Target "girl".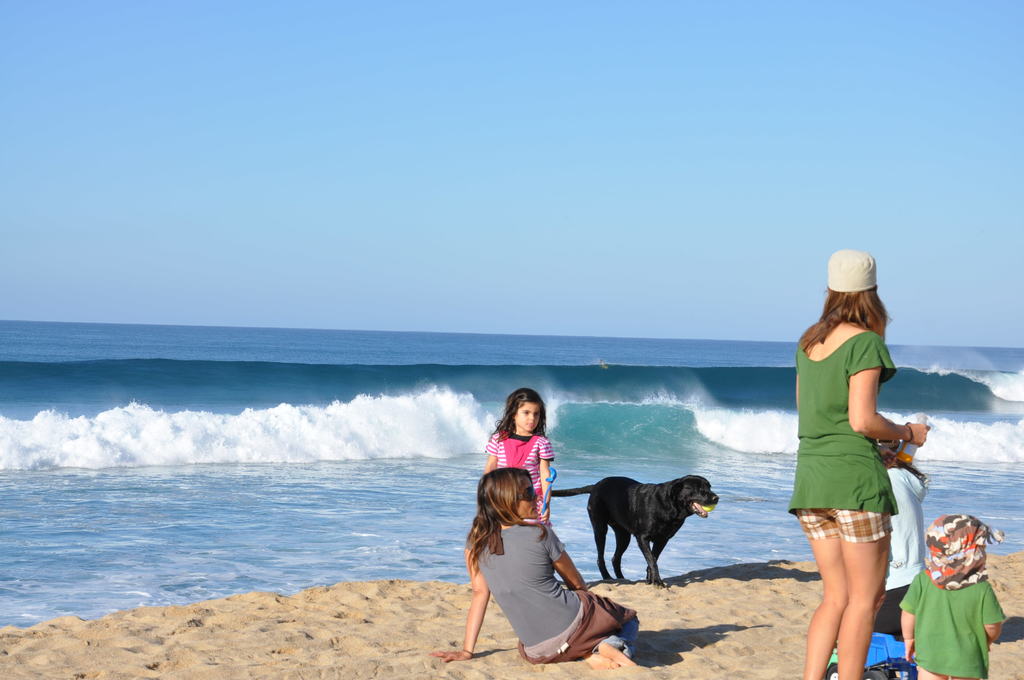
Target region: 434/464/636/675.
